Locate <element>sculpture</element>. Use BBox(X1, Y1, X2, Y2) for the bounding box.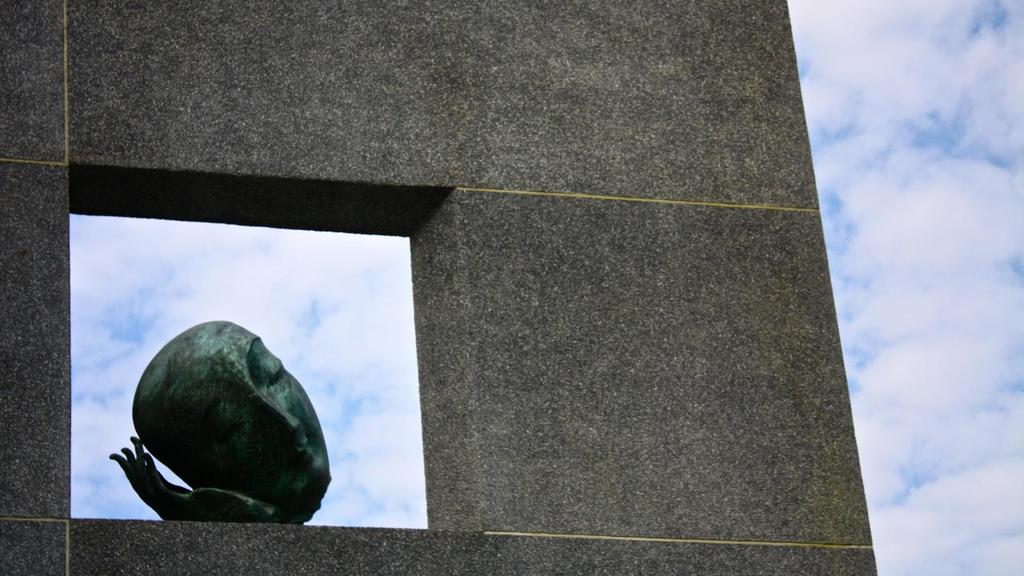
BBox(104, 316, 342, 535).
